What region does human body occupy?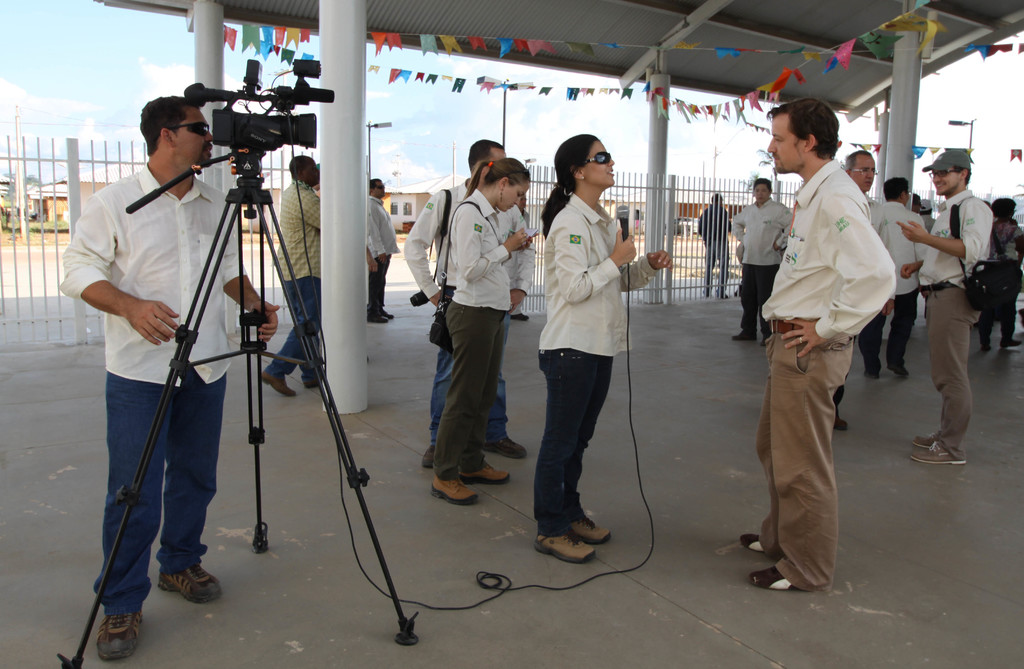
bbox=(430, 154, 534, 513).
